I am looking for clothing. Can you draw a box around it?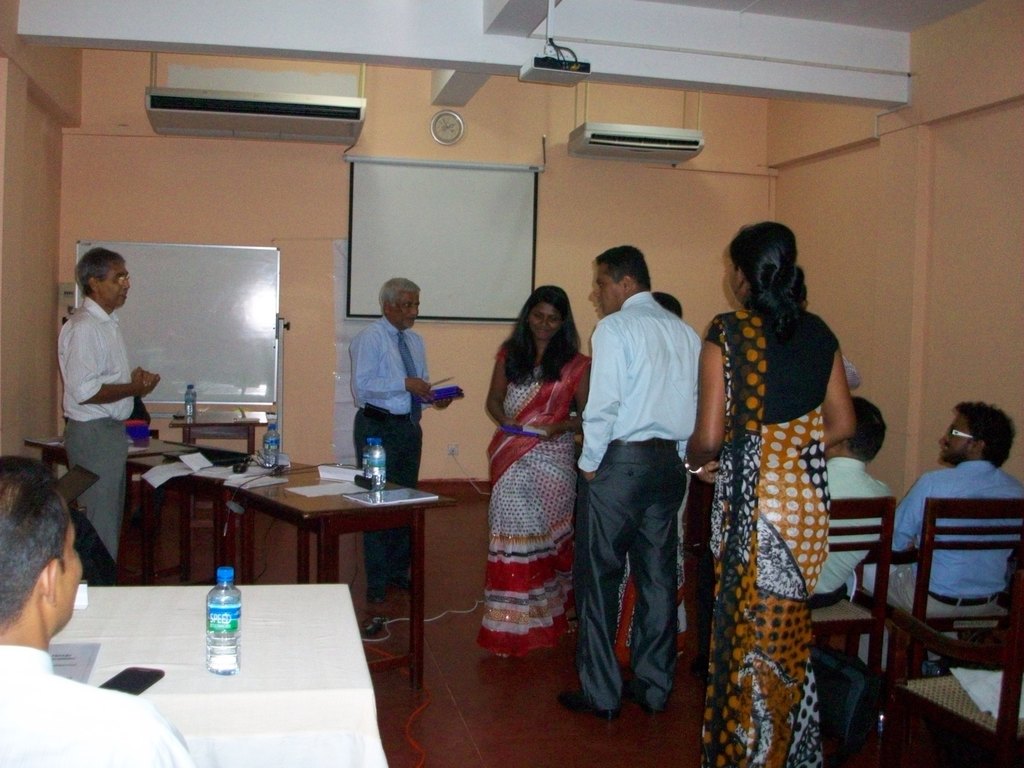
Sure, the bounding box is x1=59 y1=299 x2=134 y2=563.
